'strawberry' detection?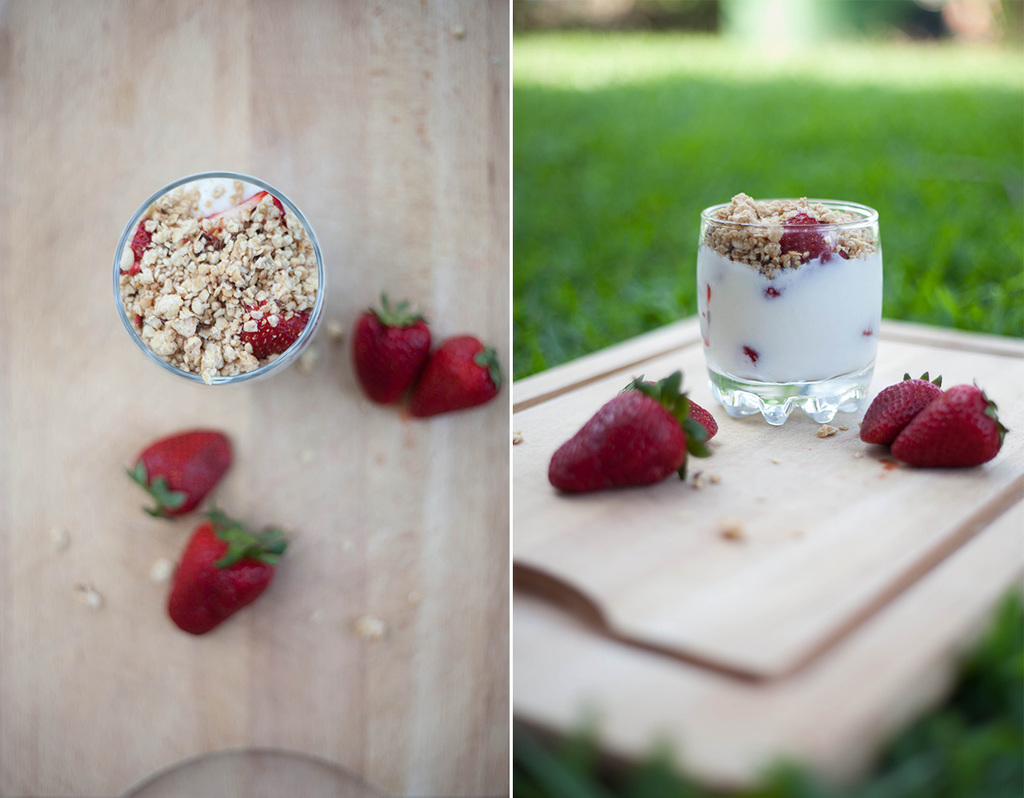
(235, 301, 326, 365)
